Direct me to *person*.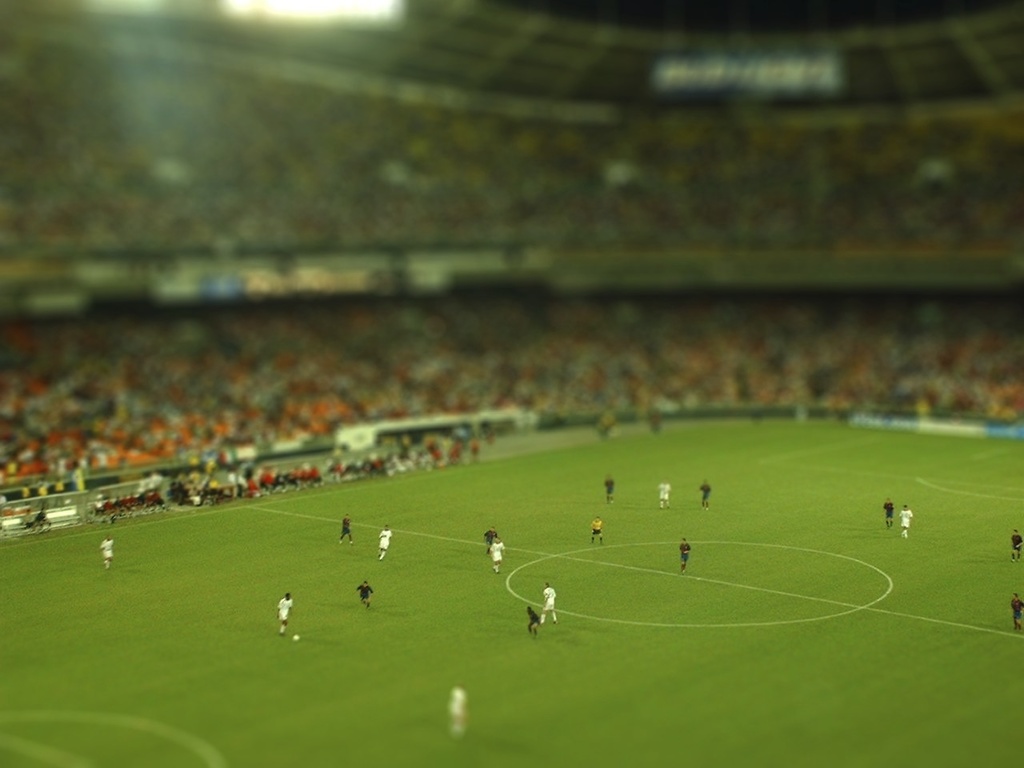
Direction: pyautogui.locateOnScreen(486, 534, 506, 574).
